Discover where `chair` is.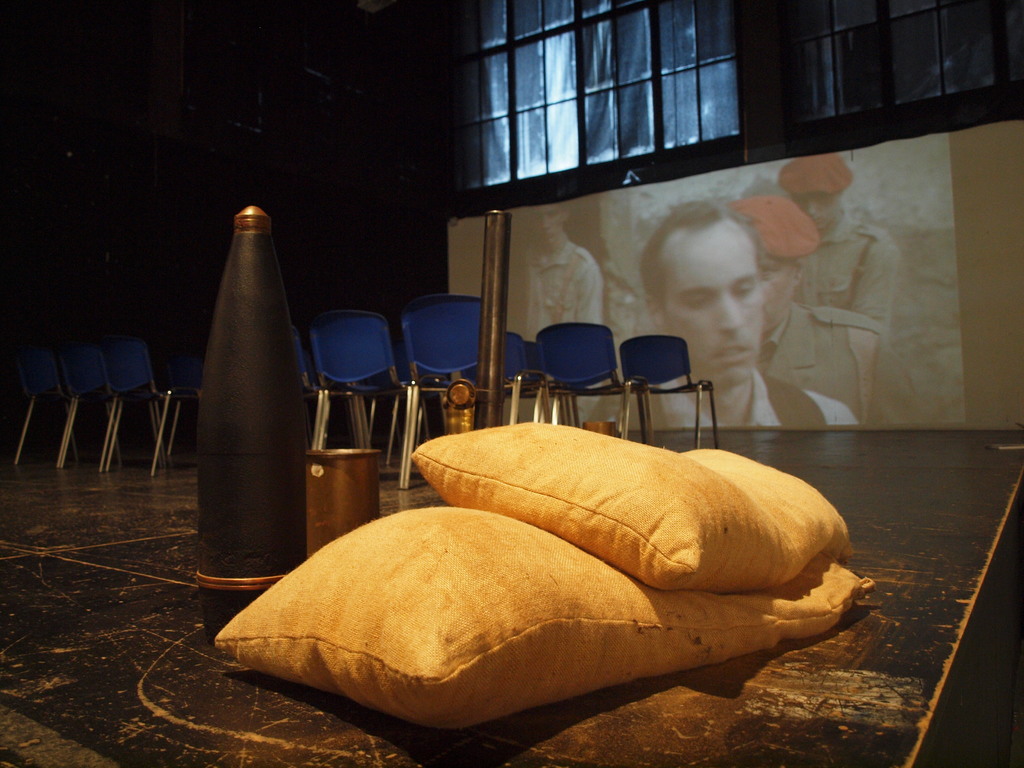
Discovered at <bbox>398, 297, 515, 438</bbox>.
